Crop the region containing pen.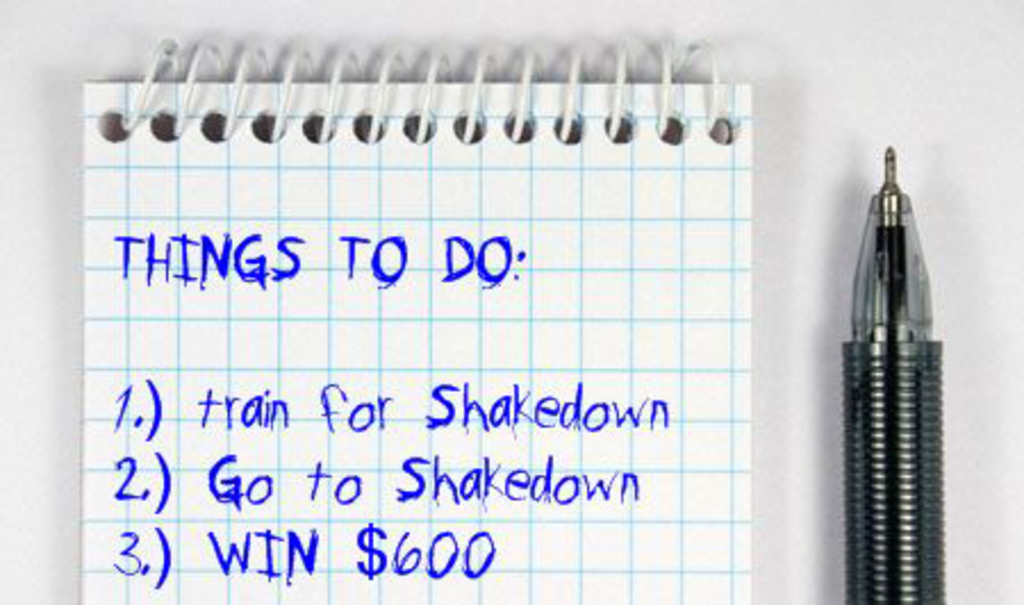
Crop region: <box>833,143,947,603</box>.
